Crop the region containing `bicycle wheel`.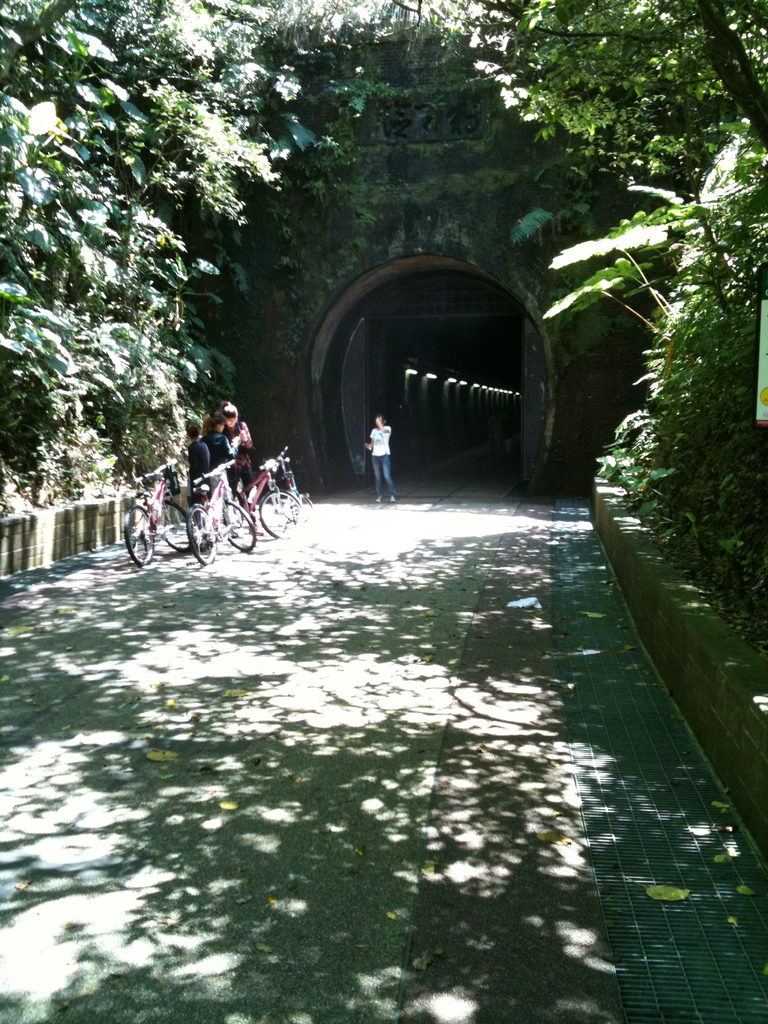
Crop region: 260:488:303:538.
